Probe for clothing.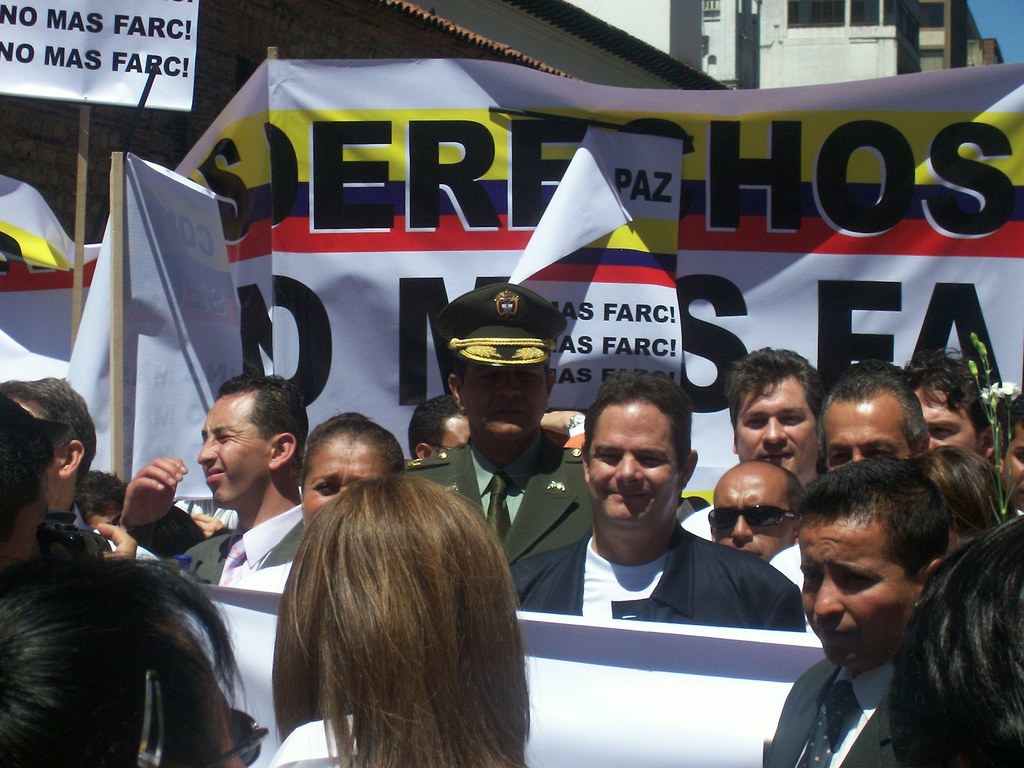
Probe result: detection(406, 431, 608, 565).
